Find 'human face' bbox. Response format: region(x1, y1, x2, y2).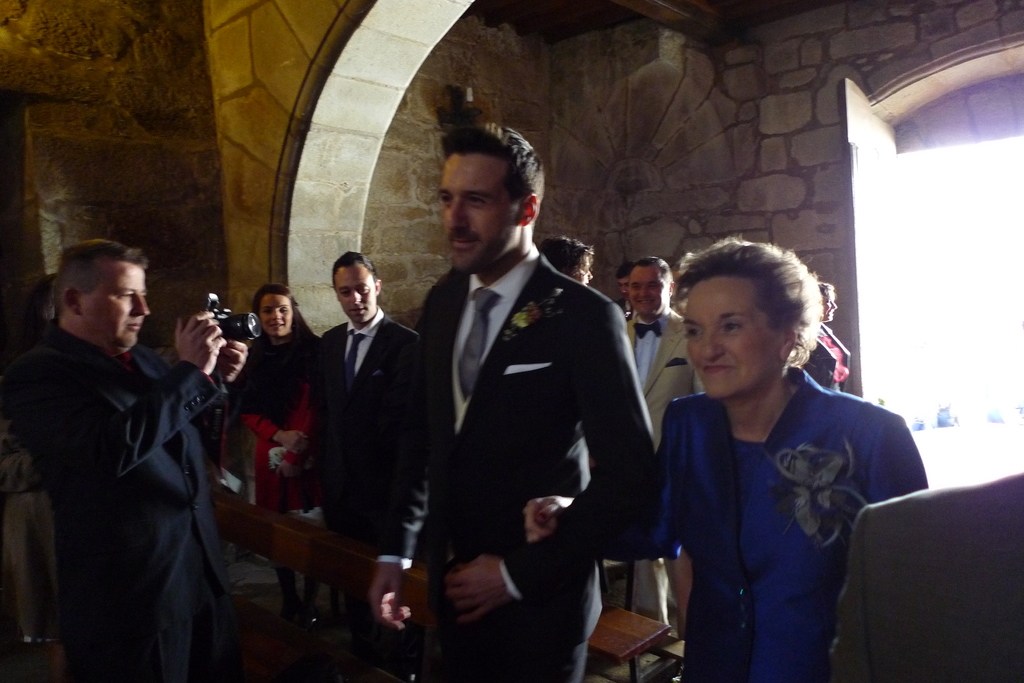
region(685, 275, 784, 398).
